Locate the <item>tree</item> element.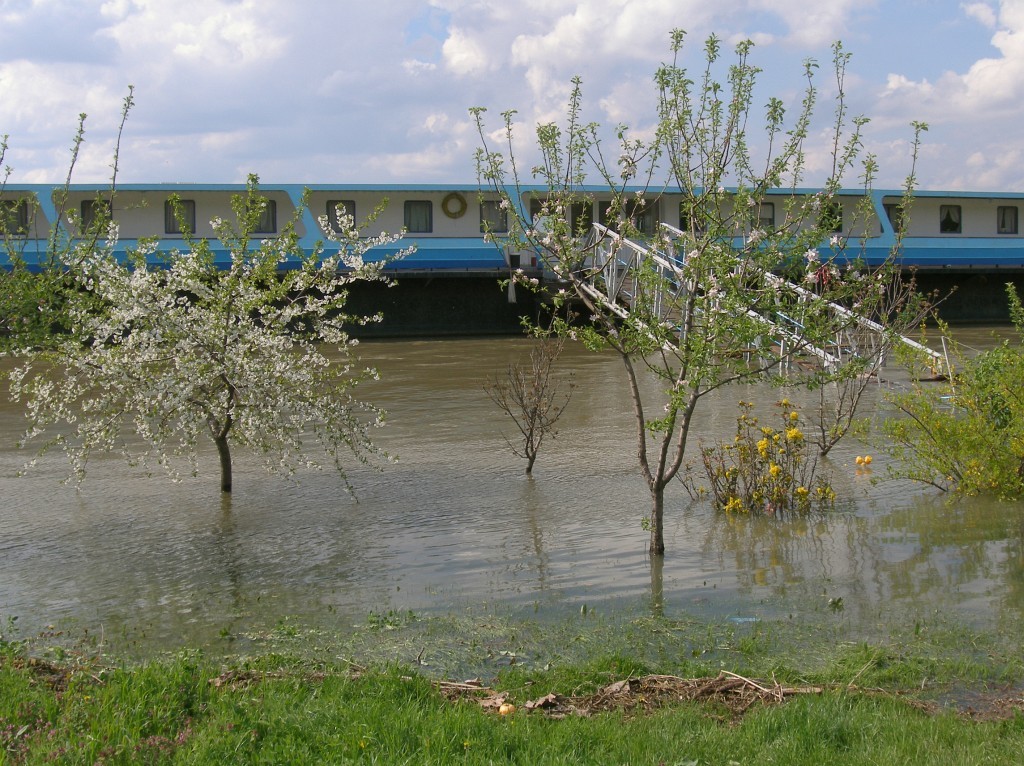
Element bbox: 466, 24, 928, 619.
